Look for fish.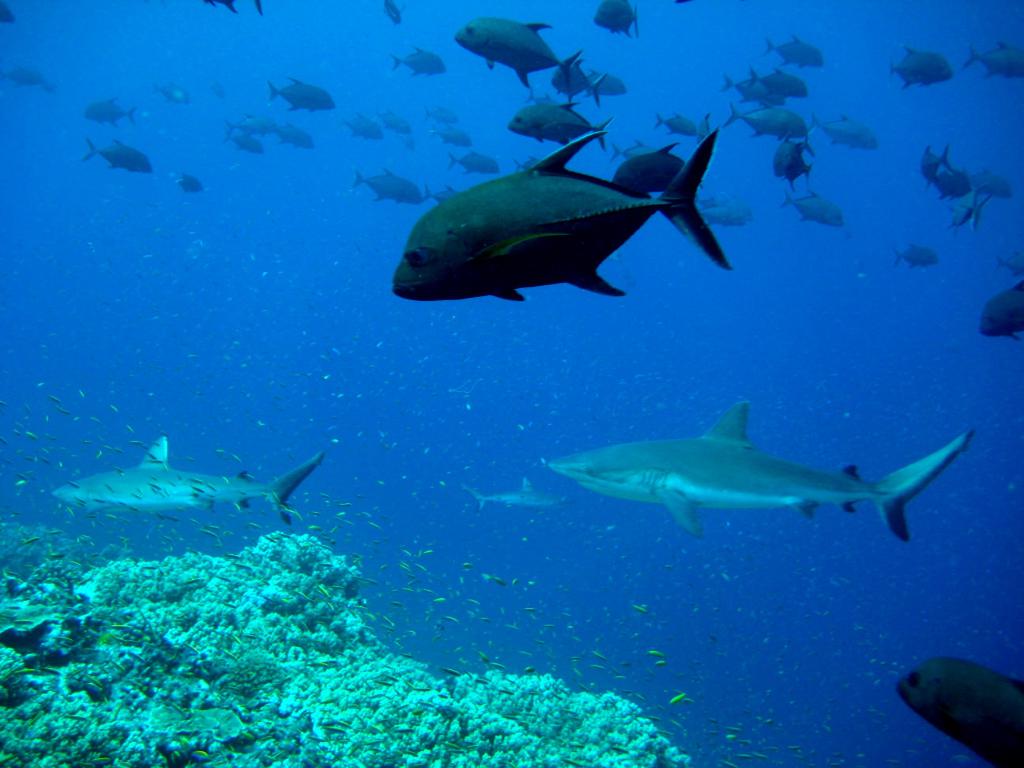
Found: [947, 193, 986, 234].
